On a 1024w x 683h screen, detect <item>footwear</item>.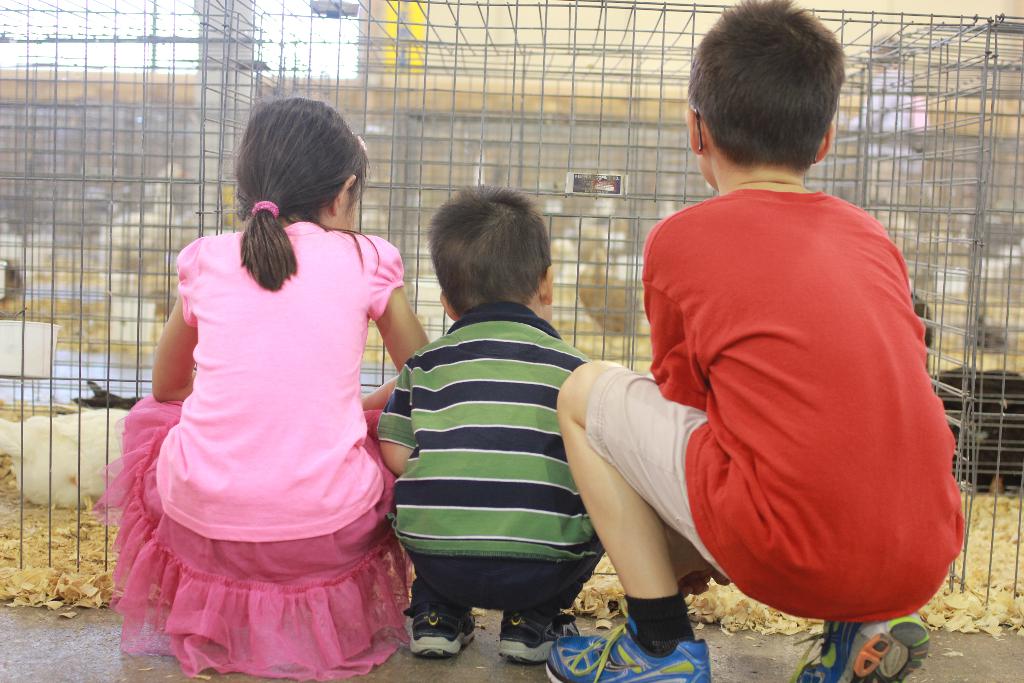
<region>540, 607, 712, 682</region>.
